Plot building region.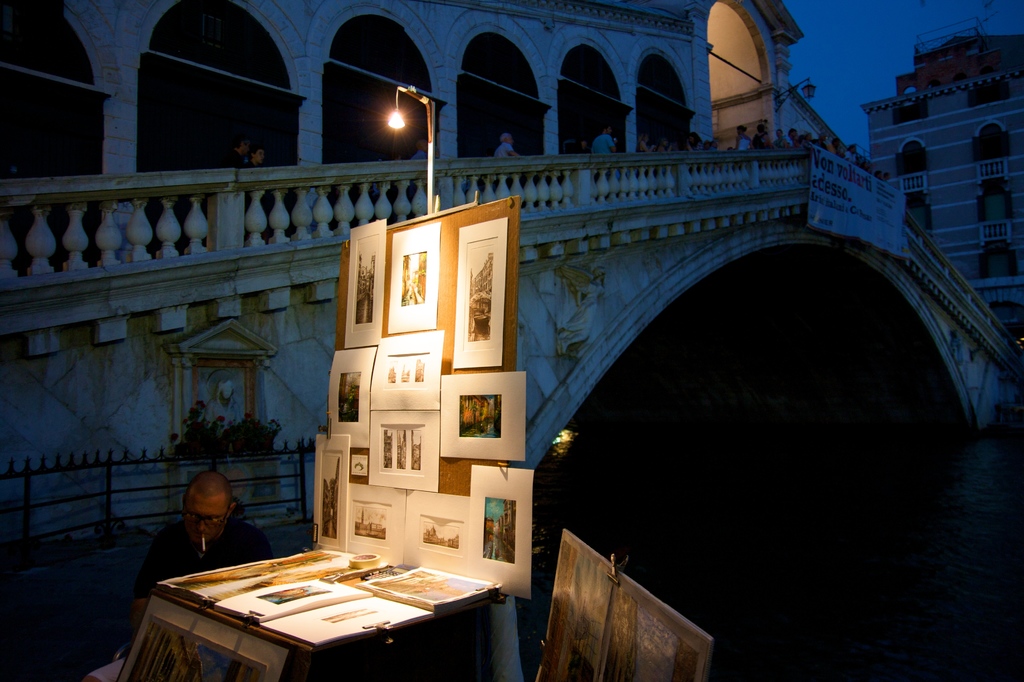
Plotted at bbox(0, 0, 1023, 681).
